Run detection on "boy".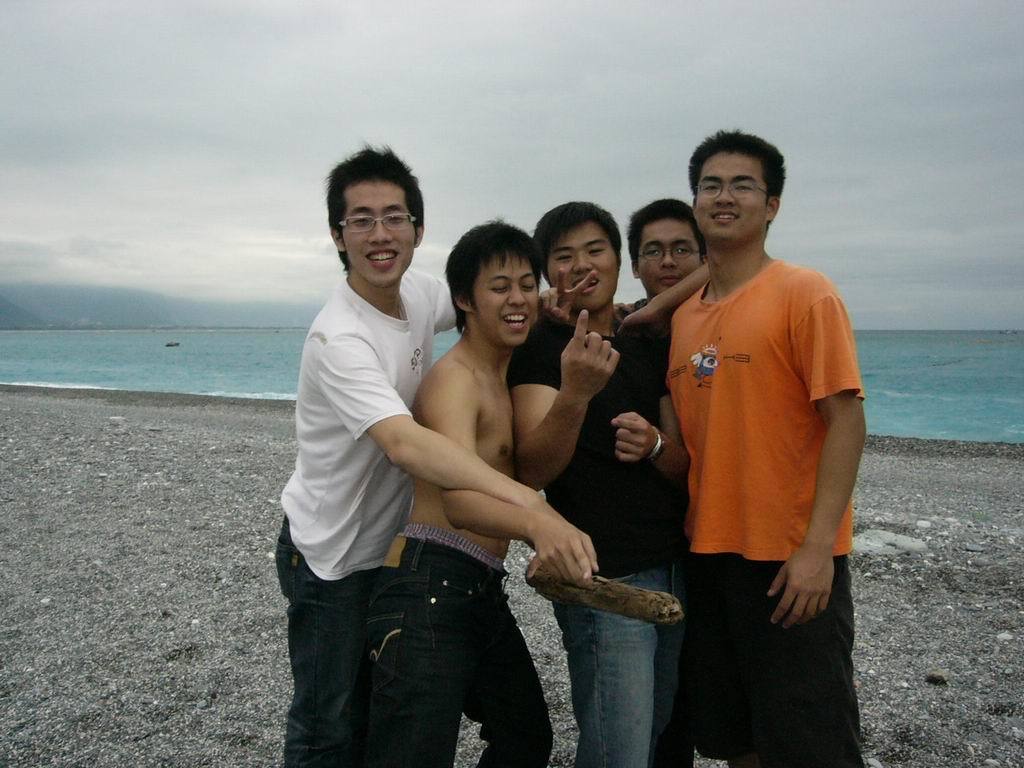
Result: 613:194:712:331.
